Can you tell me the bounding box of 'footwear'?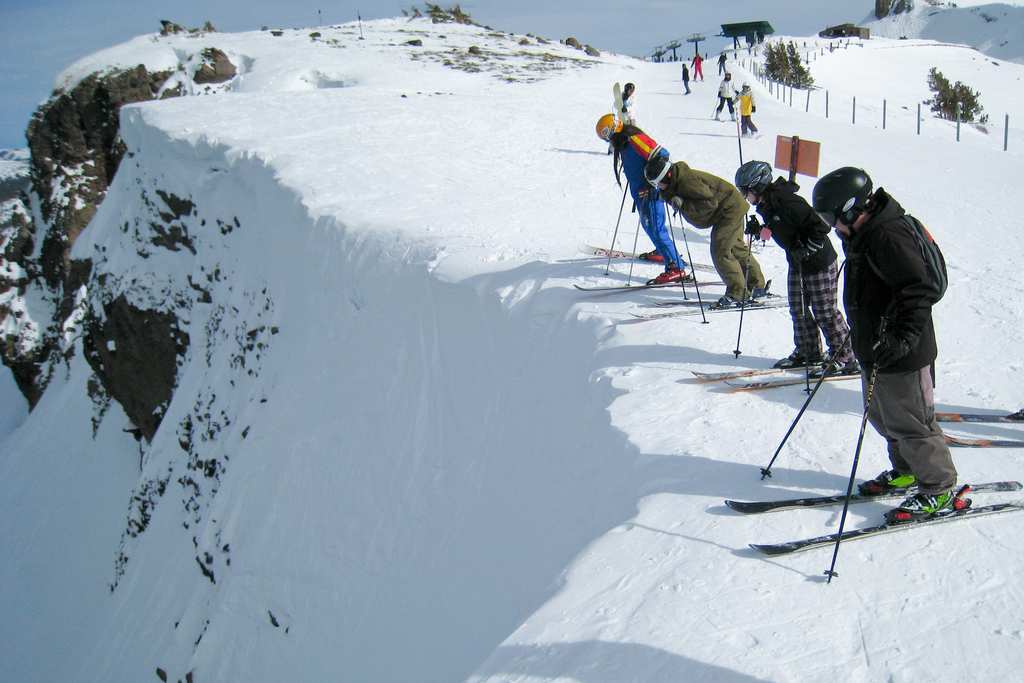
select_region(885, 491, 951, 518).
